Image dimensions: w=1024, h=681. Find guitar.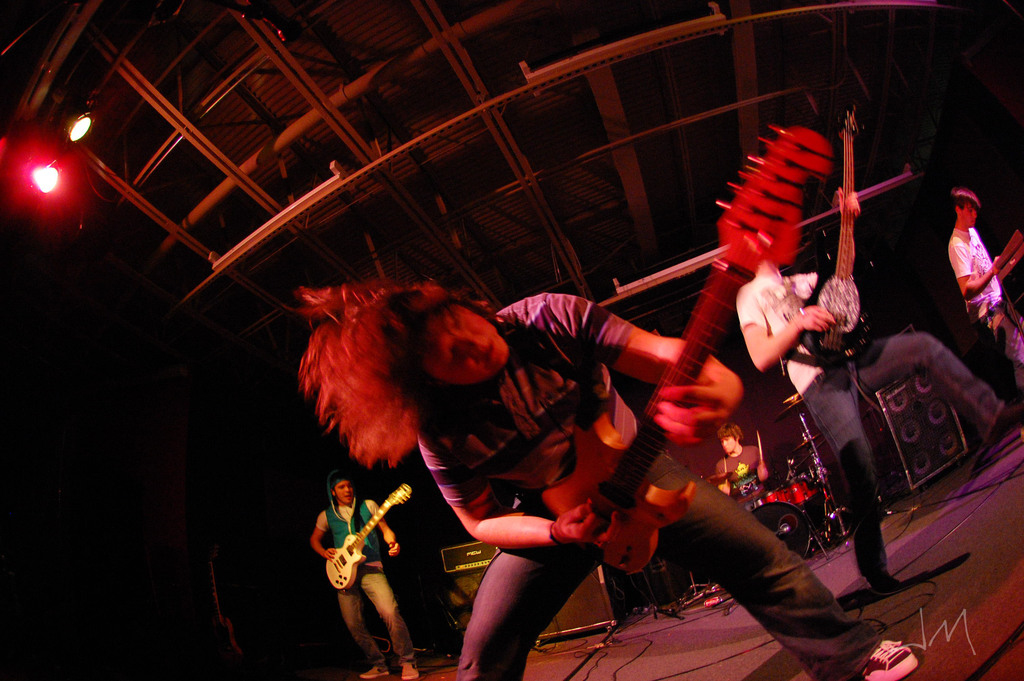
bbox=(539, 121, 835, 570).
